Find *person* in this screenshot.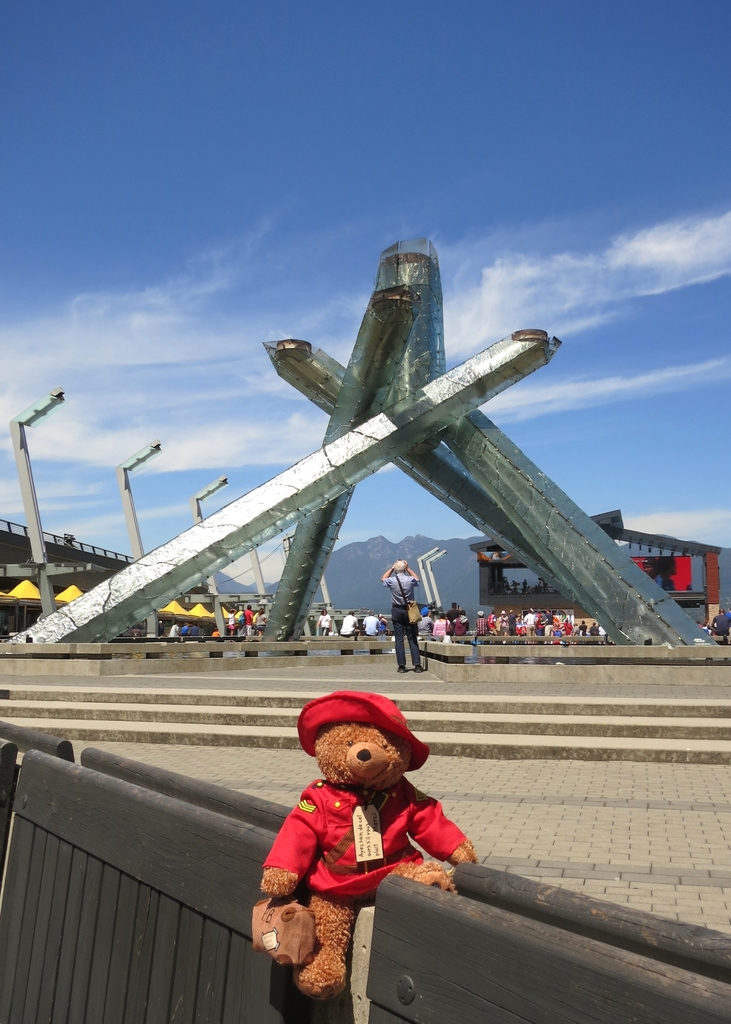
The bounding box for *person* is Rect(705, 604, 730, 643).
